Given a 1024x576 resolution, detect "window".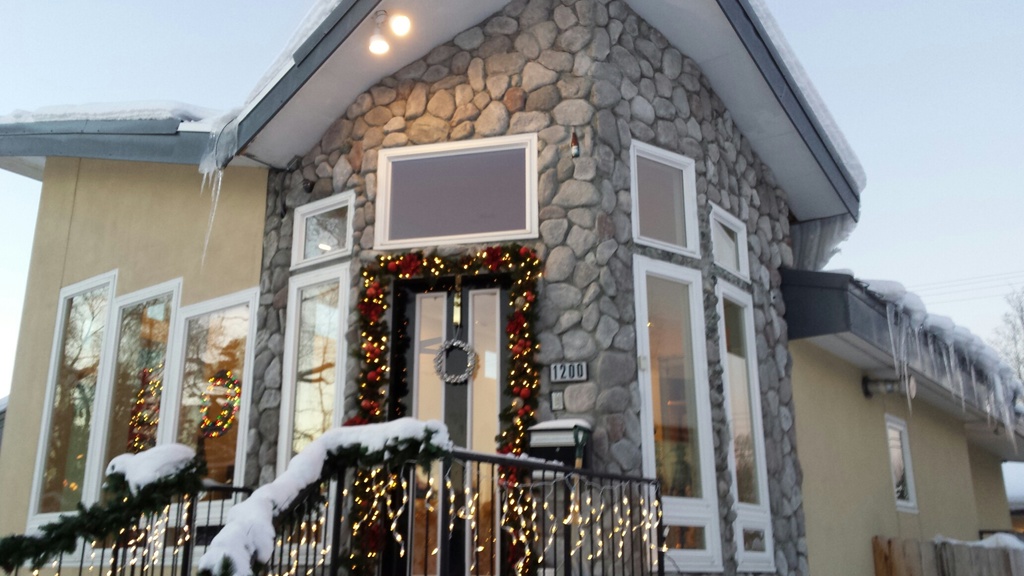
<box>633,259,722,575</box>.
